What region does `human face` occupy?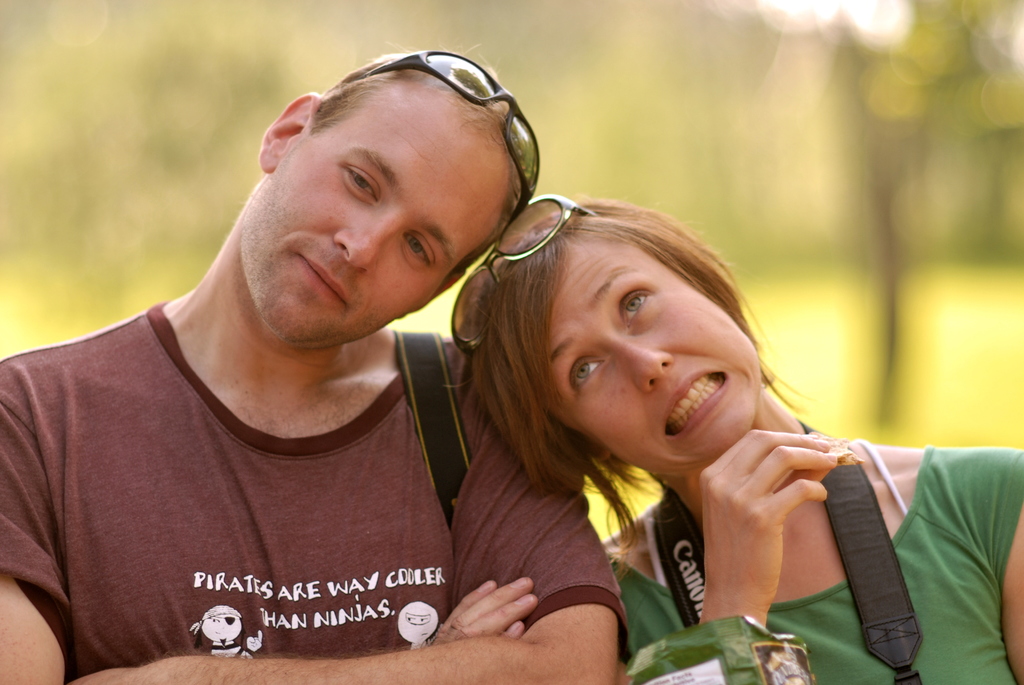
Rect(241, 86, 506, 340).
